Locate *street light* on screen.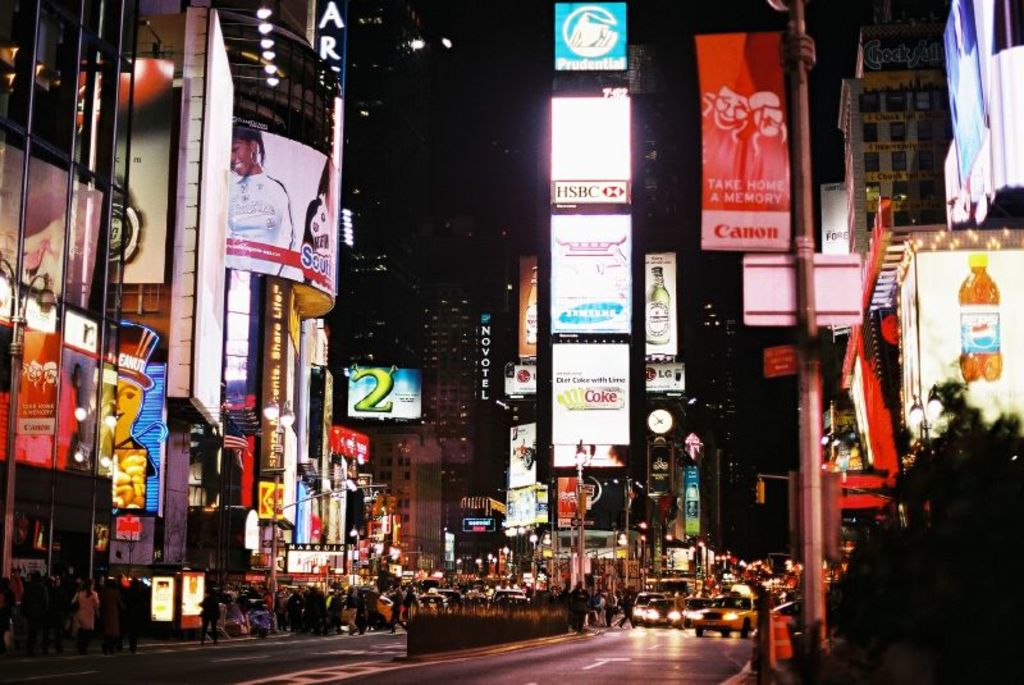
On screen at [454, 554, 462, 577].
